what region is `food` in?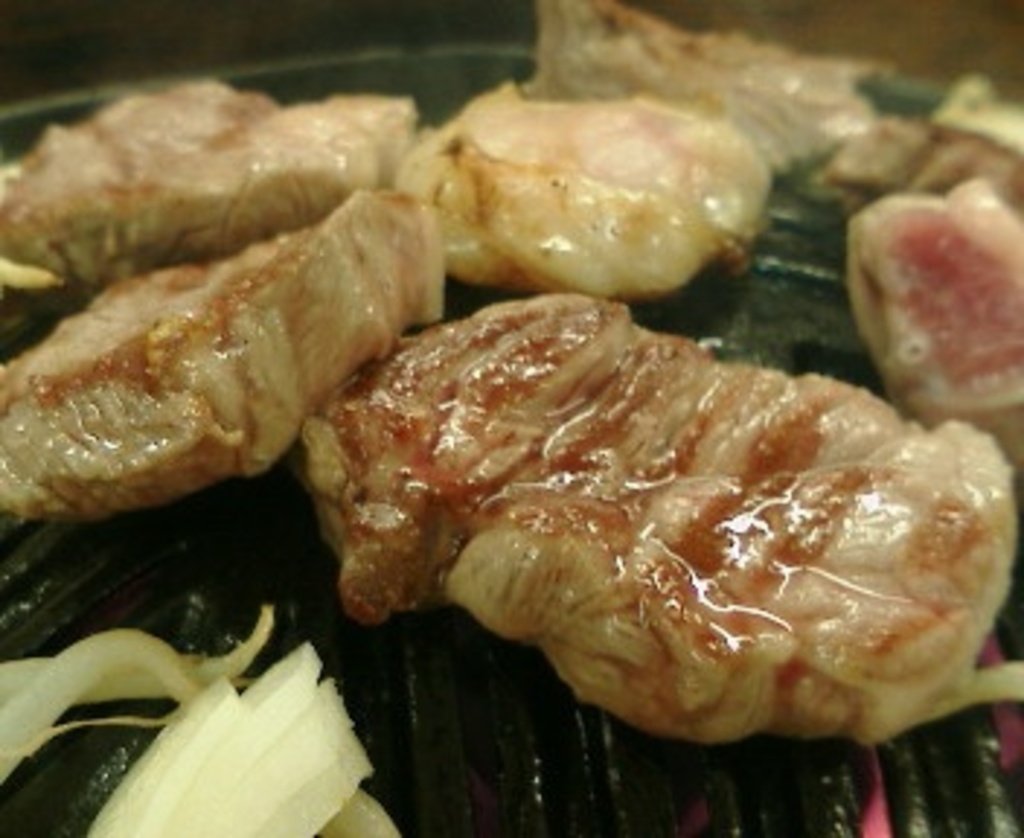
(515, 0, 879, 175).
